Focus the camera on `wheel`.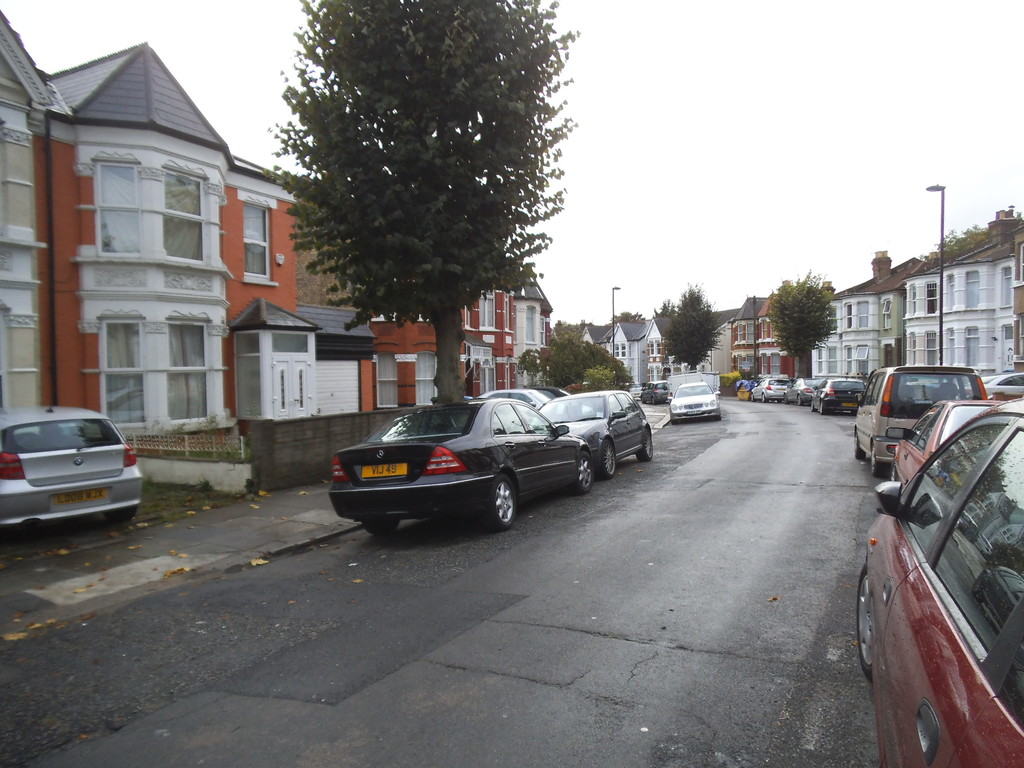
Focus region: pyautogui.locateOnScreen(636, 420, 657, 463).
